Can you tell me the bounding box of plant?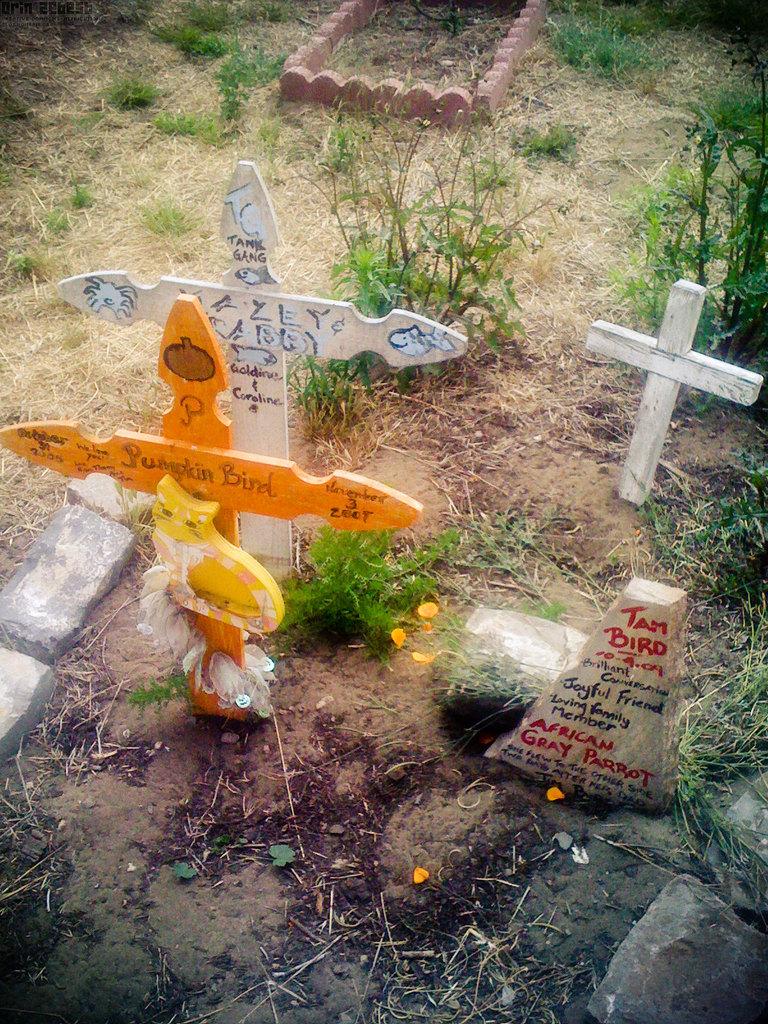
(276, 512, 468, 673).
